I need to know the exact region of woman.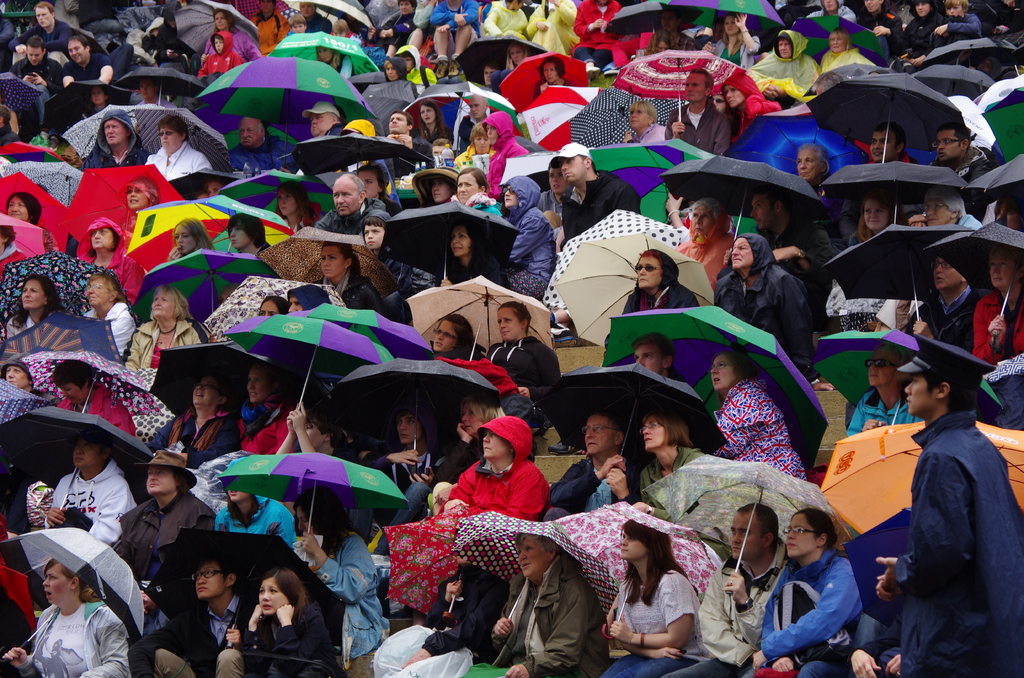
Region: pyautogui.locateOnScreen(290, 485, 387, 671).
